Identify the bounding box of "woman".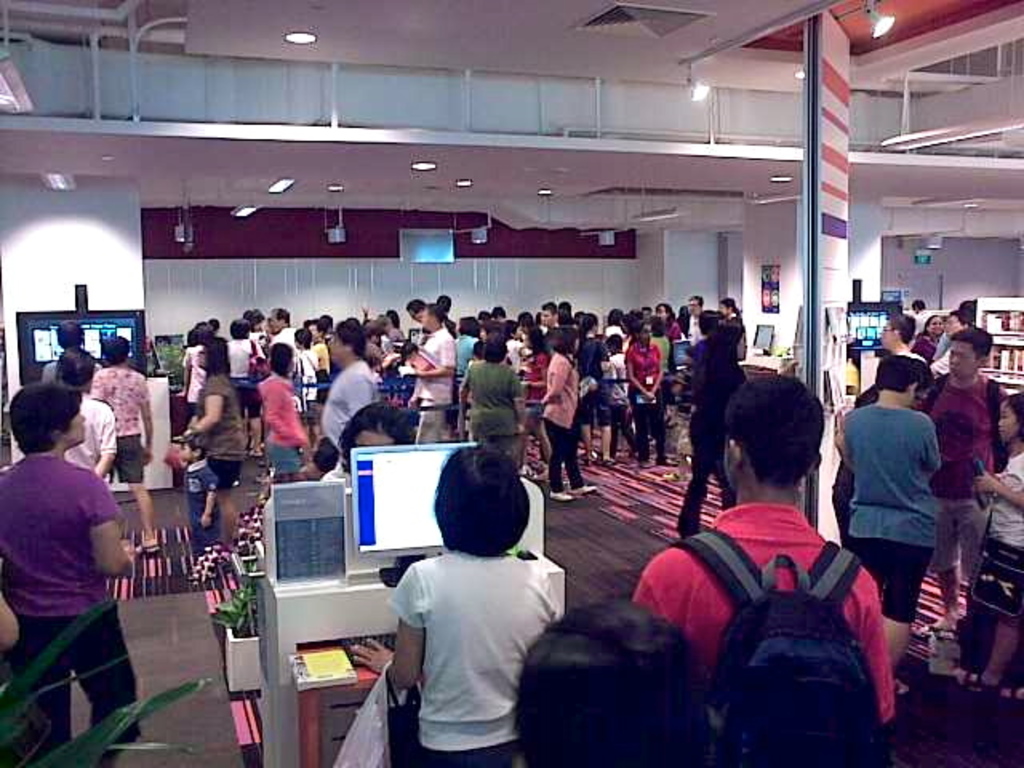
detection(346, 434, 563, 766).
